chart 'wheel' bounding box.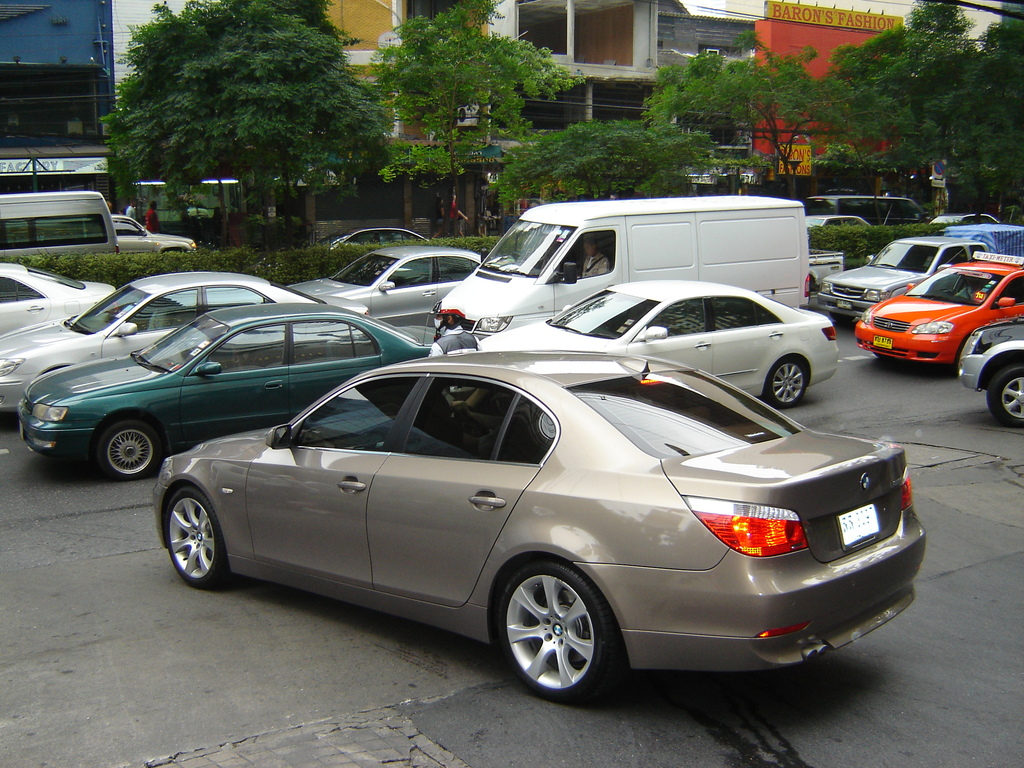
Charted: bbox(163, 487, 229, 586).
